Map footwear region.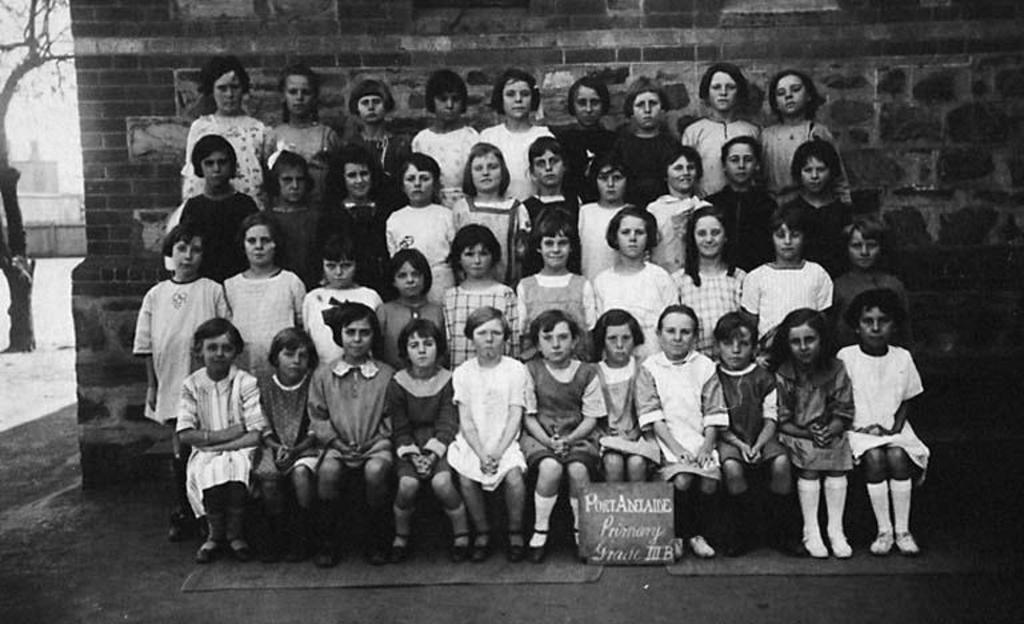
Mapped to (451, 531, 472, 561).
